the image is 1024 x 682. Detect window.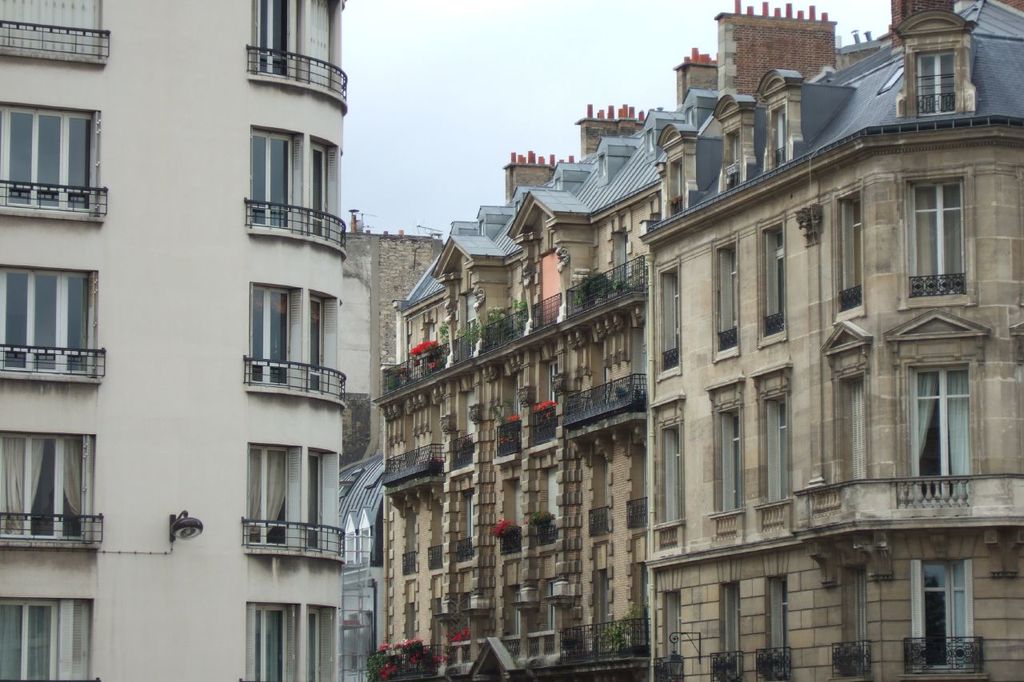
Detection: {"x1": 306, "y1": 608, "x2": 322, "y2": 681}.
